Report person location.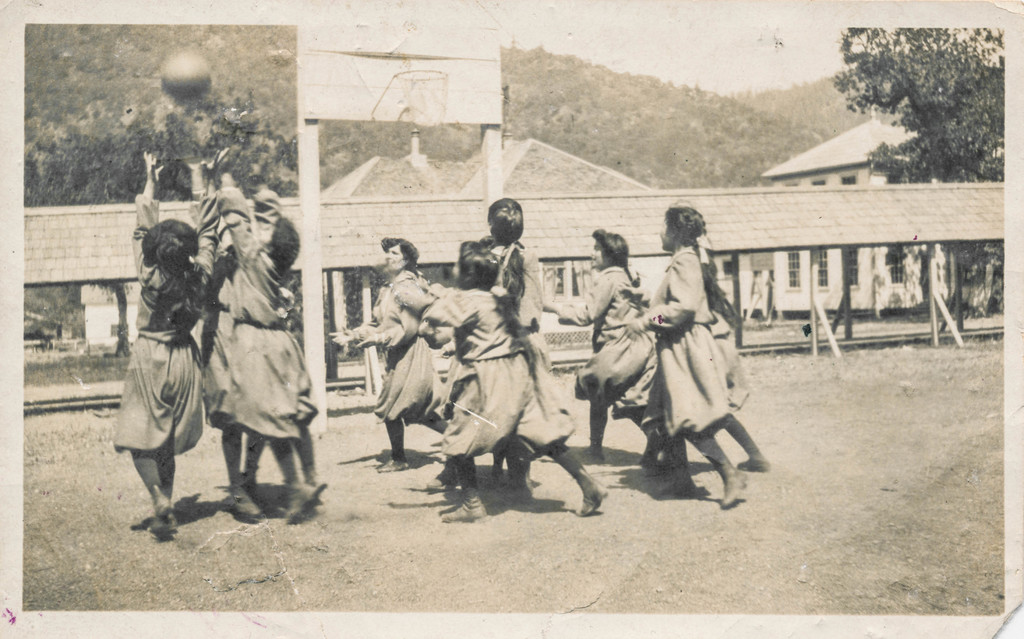
Report: detection(543, 232, 660, 465).
